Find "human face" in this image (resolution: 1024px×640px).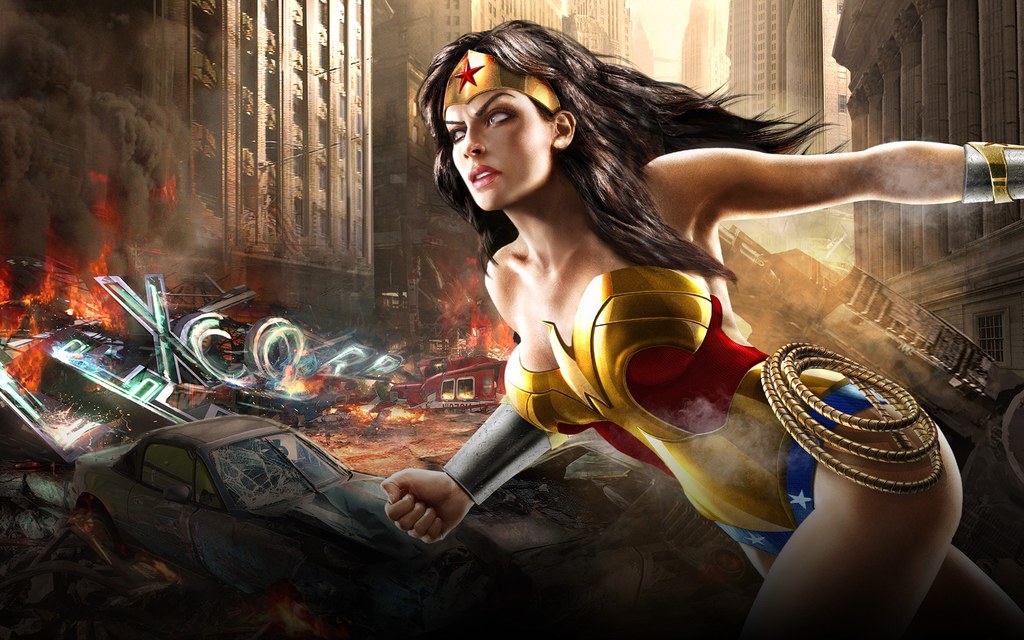
box=[441, 47, 555, 214].
